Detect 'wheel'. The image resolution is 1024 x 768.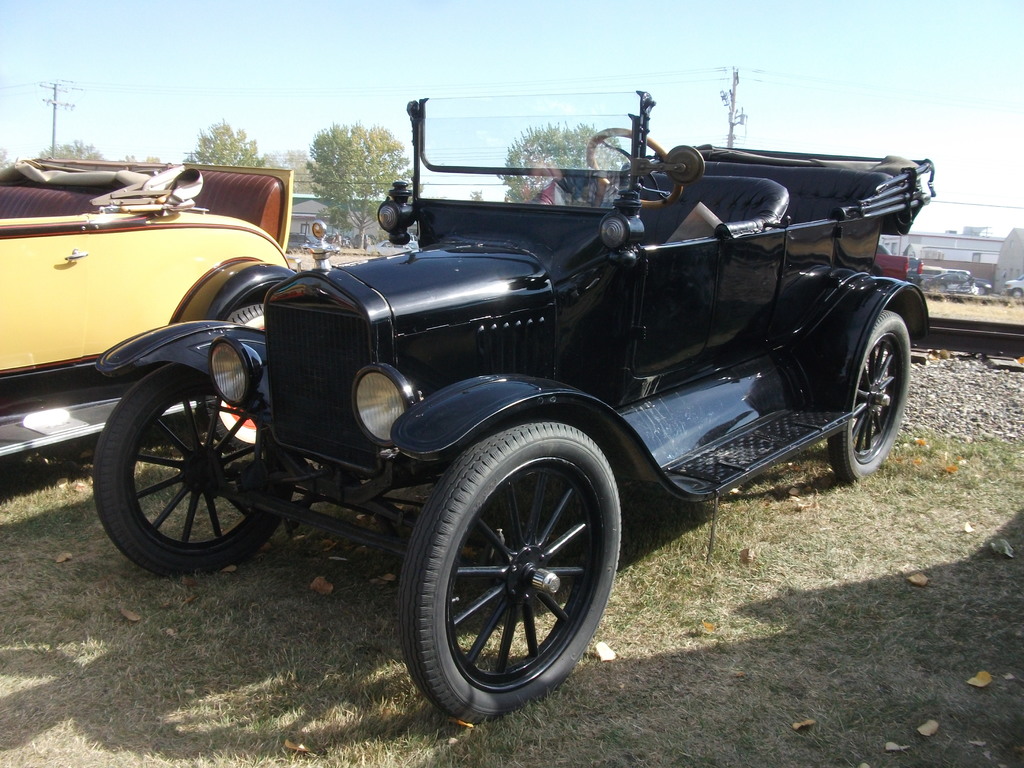
bbox=[372, 427, 631, 719].
